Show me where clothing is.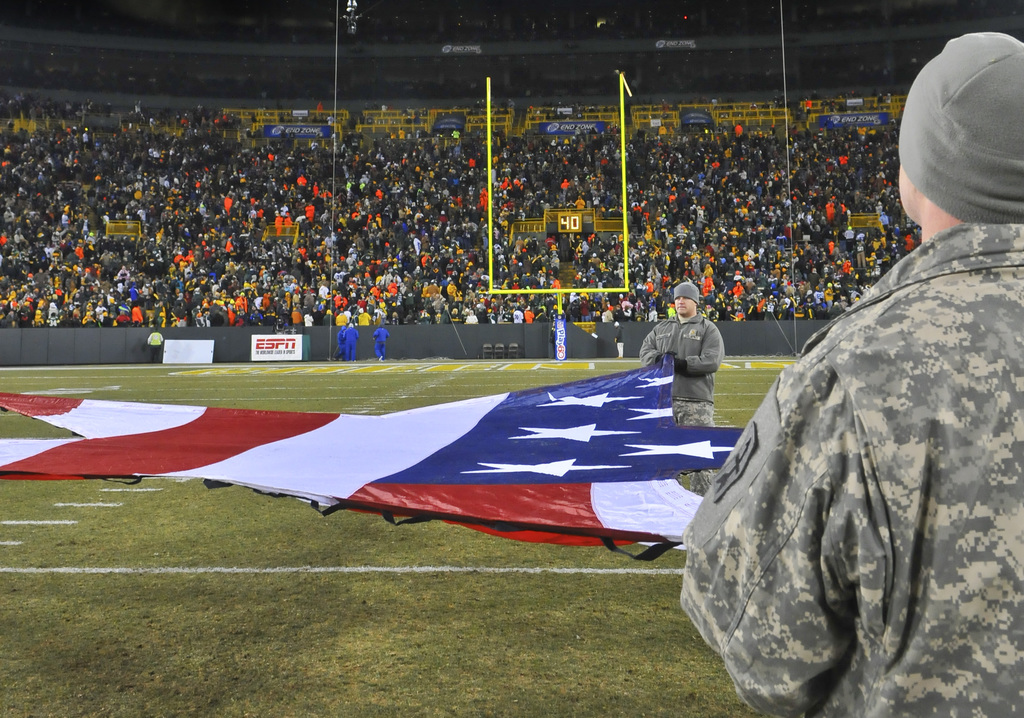
clothing is at Rect(195, 314, 204, 328).
